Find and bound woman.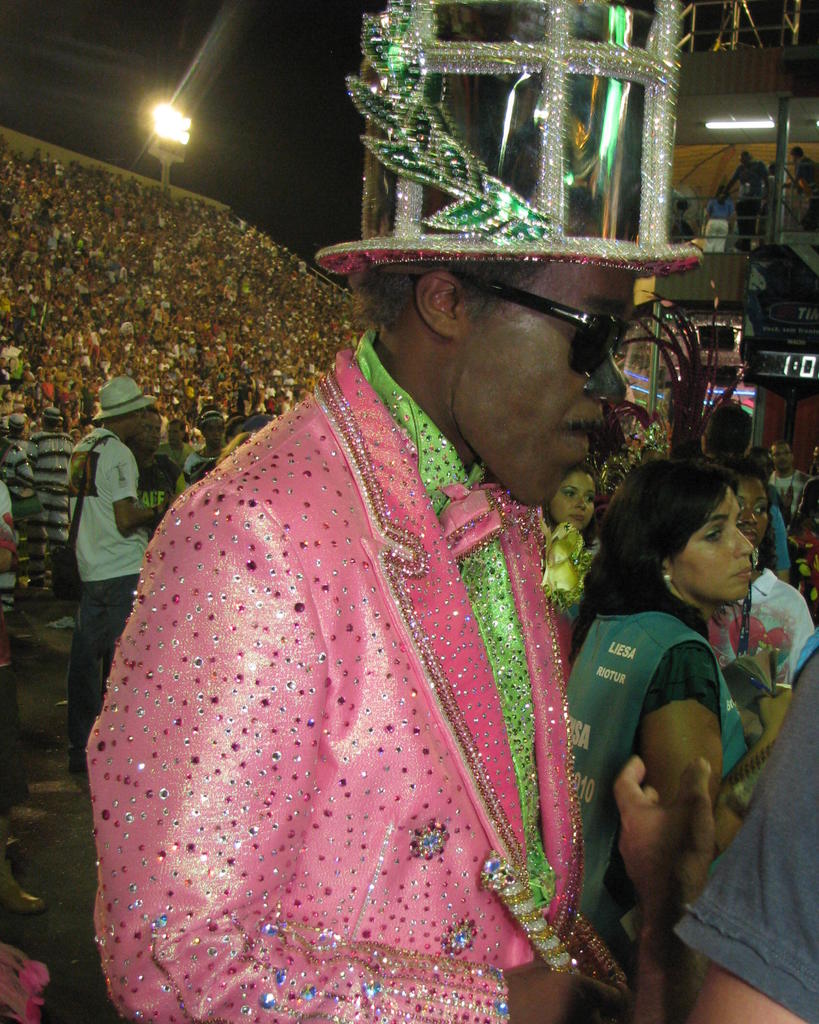
Bound: bbox=(537, 440, 797, 948).
